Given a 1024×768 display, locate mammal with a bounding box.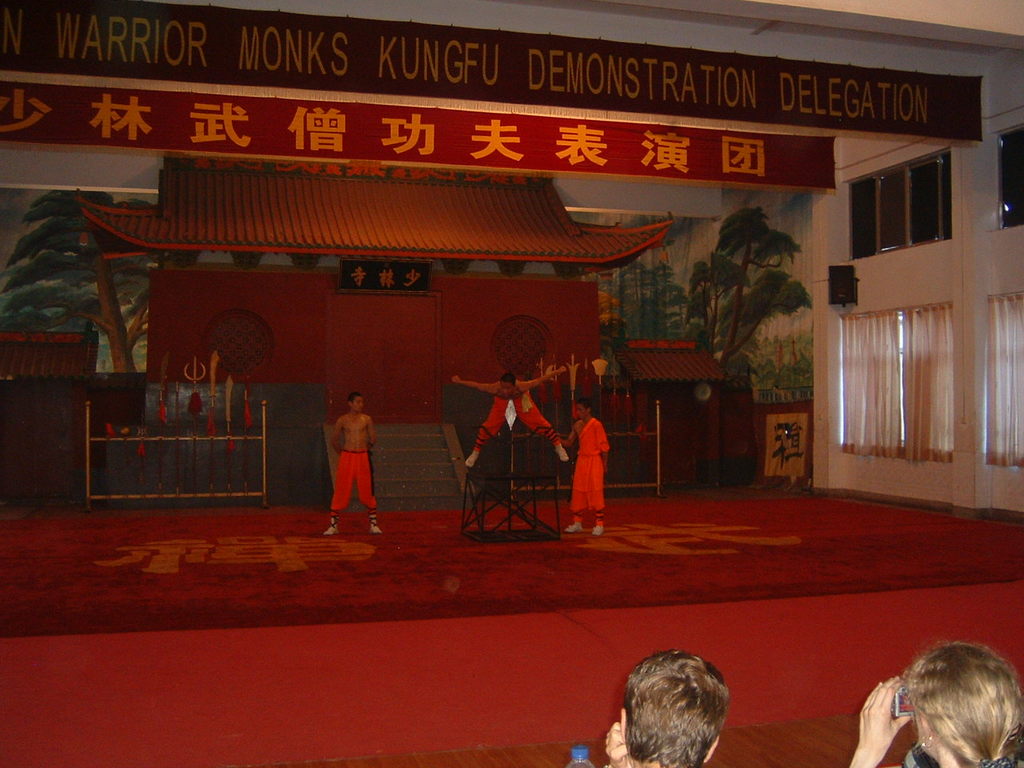
Located: BBox(602, 638, 730, 767).
